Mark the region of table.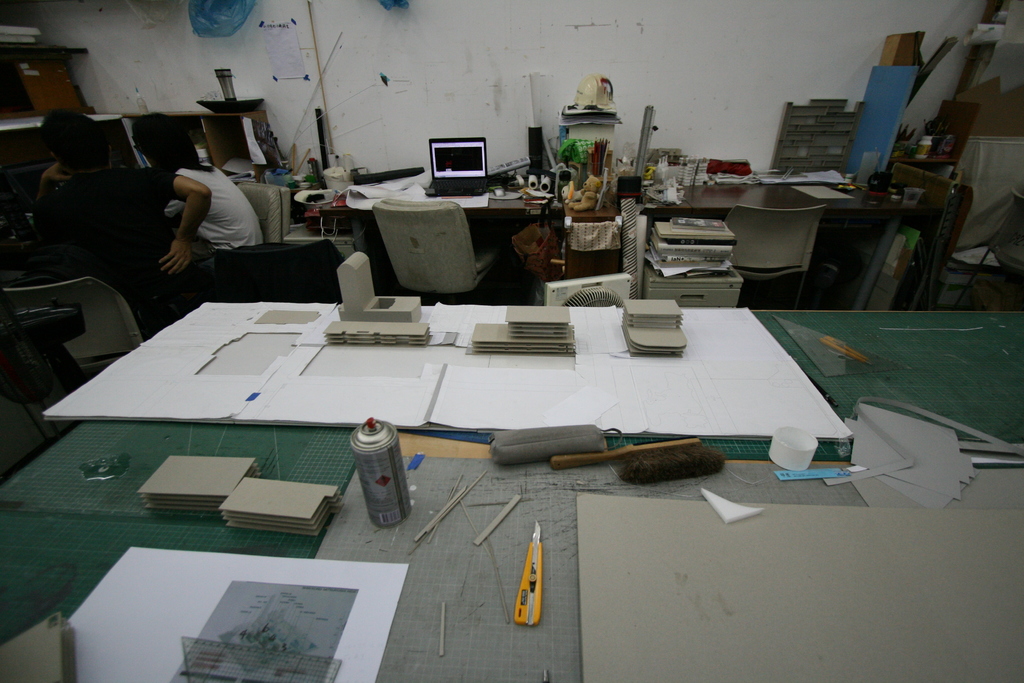
Region: [x1=47, y1=234, x2=922, y2=679].
